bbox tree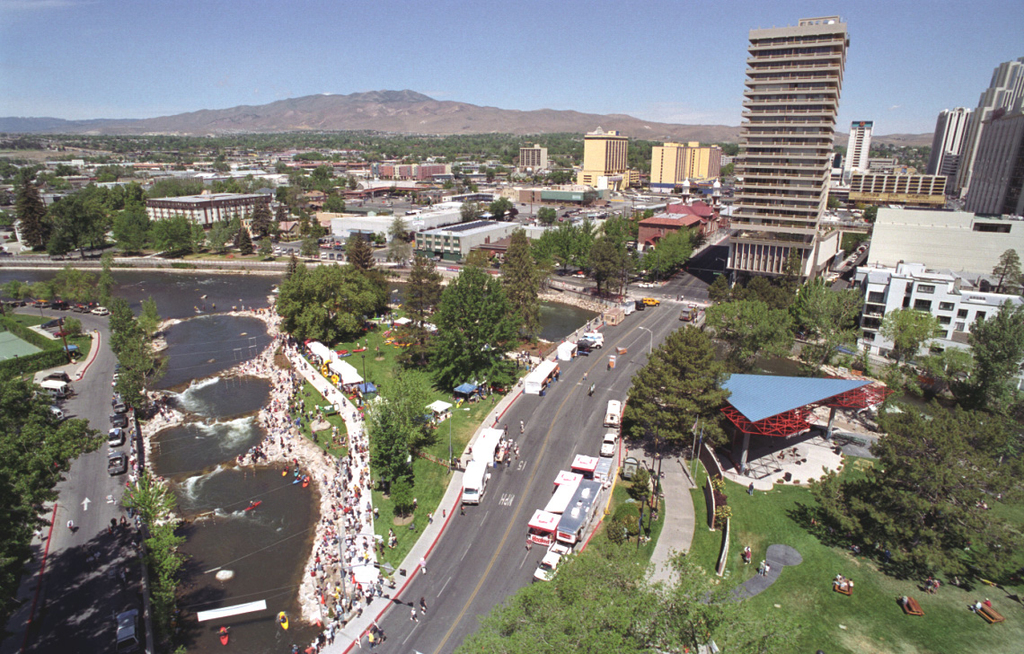
<bbox>247, 200, 274, 225</bbox>
